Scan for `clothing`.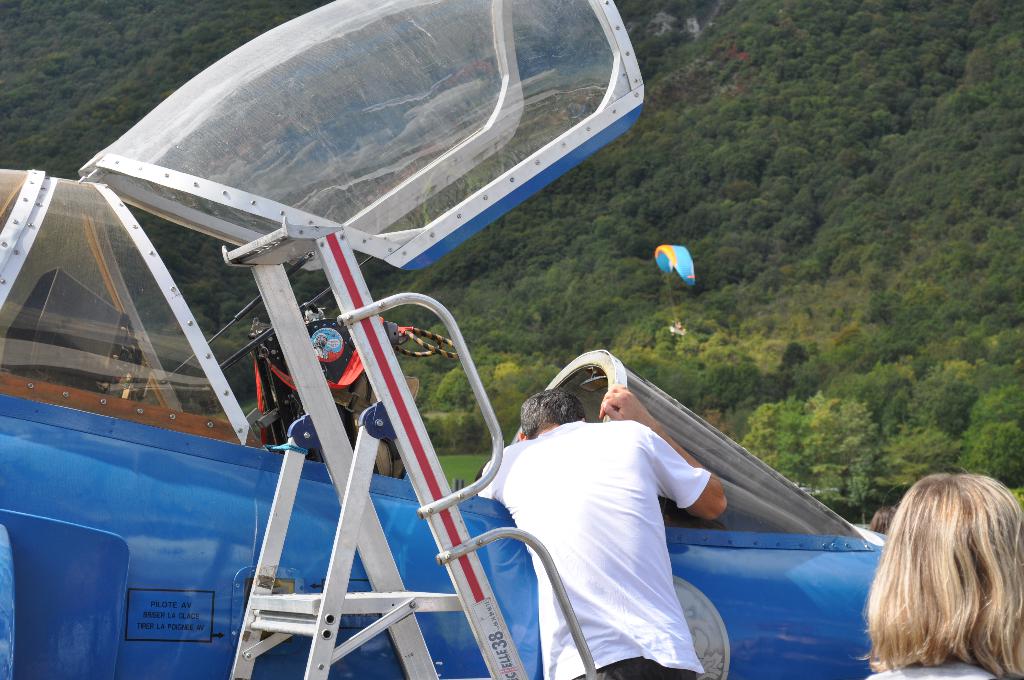
Scan result: 463 417 710 679.
